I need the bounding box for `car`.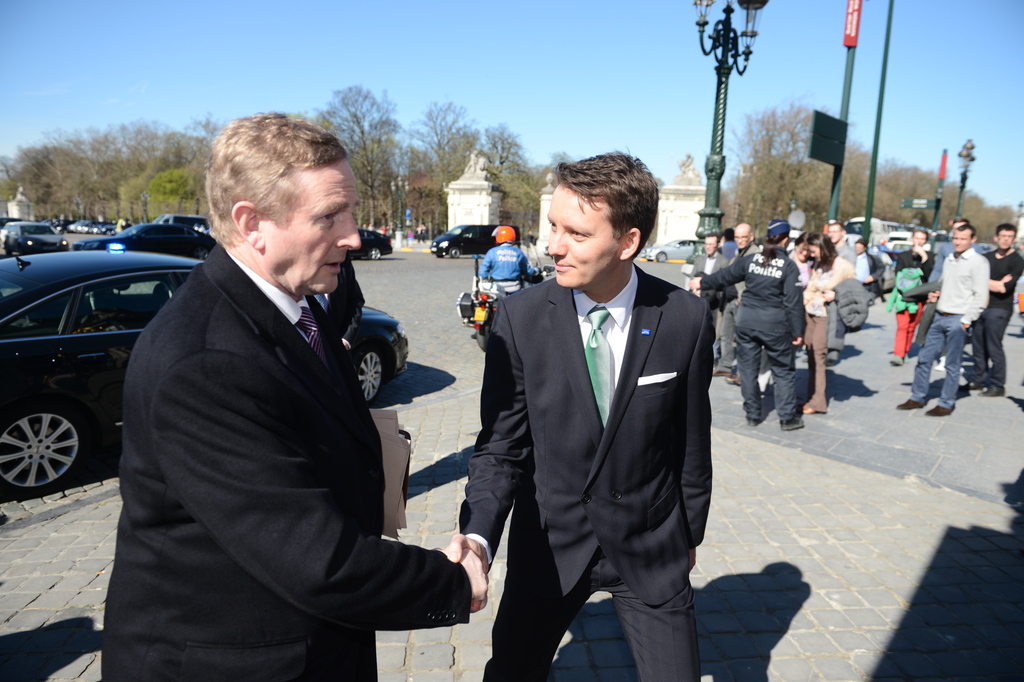
Here it is: detection(434, 226, 520, 257).
